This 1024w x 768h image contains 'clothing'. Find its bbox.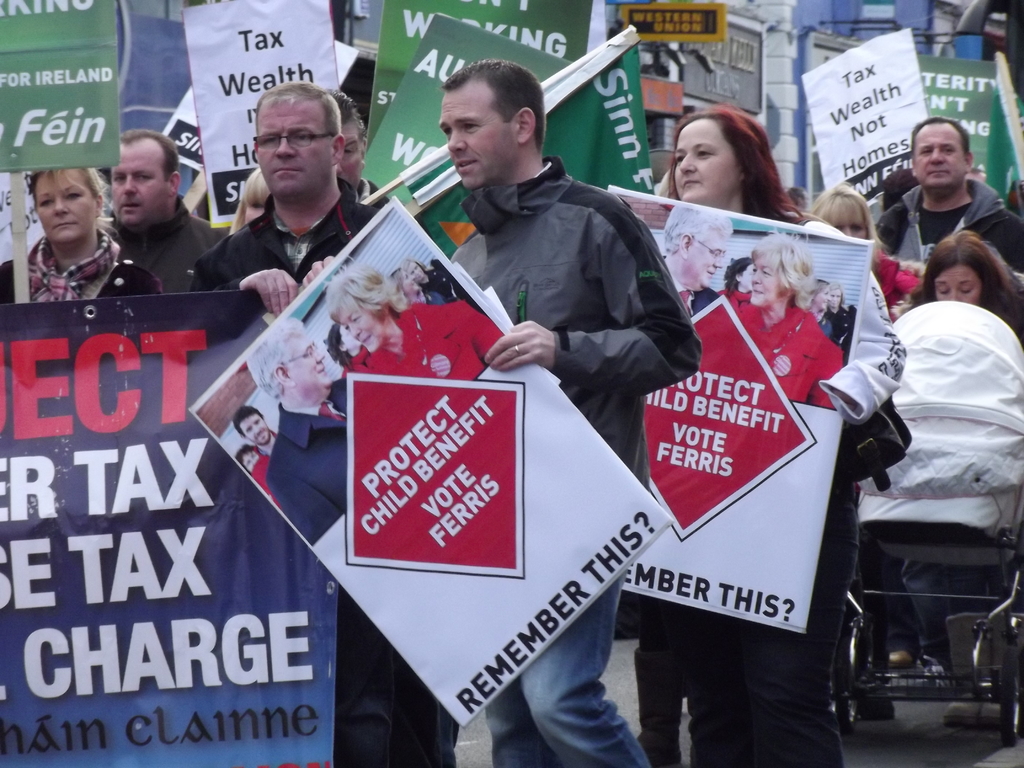
180 131 383 292.
